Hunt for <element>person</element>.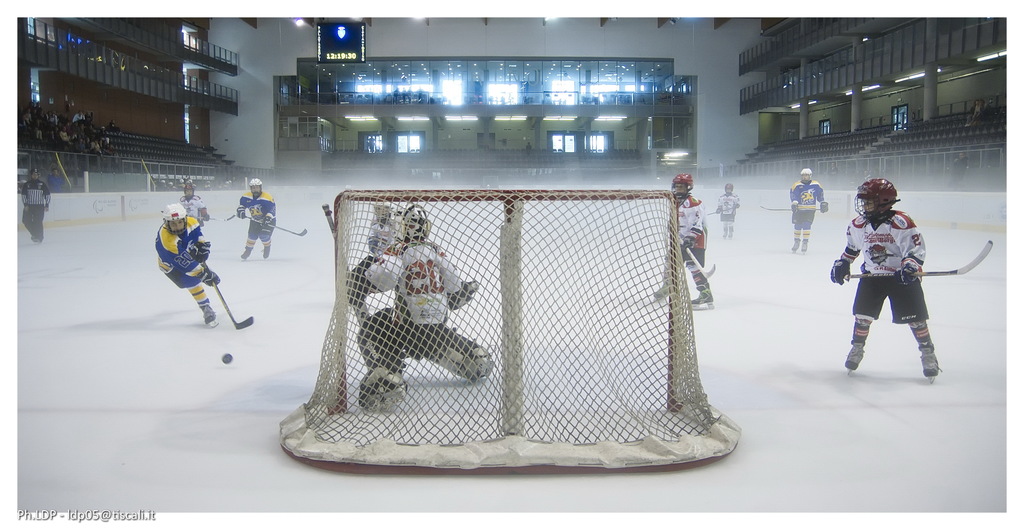
Hunted down at box=[653, 173, 717, 312].
